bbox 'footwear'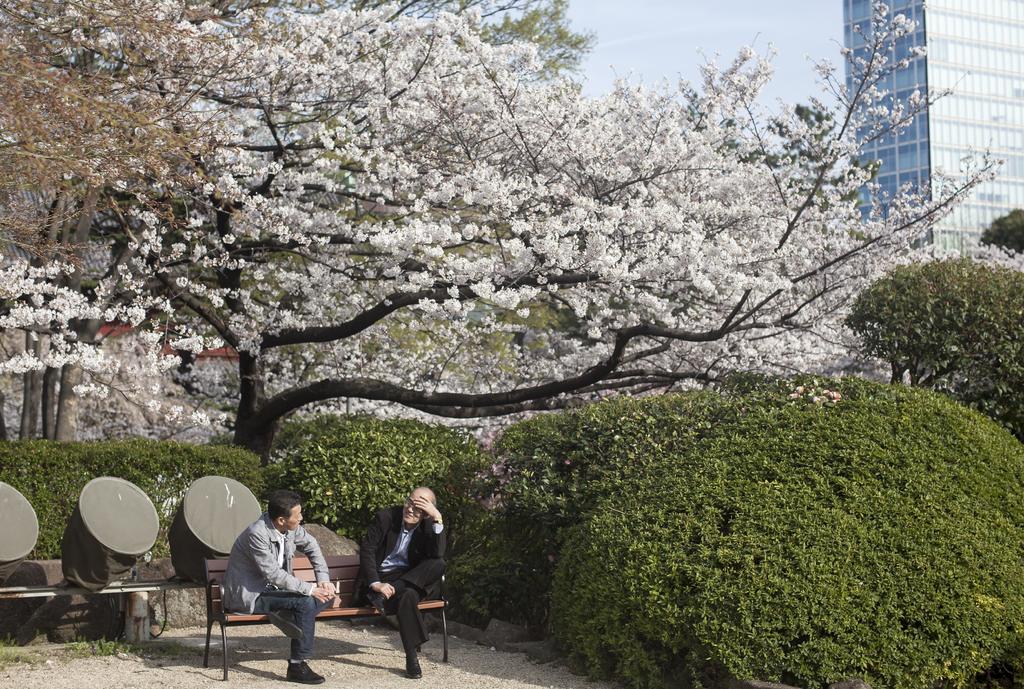
(269,608,299,644)
